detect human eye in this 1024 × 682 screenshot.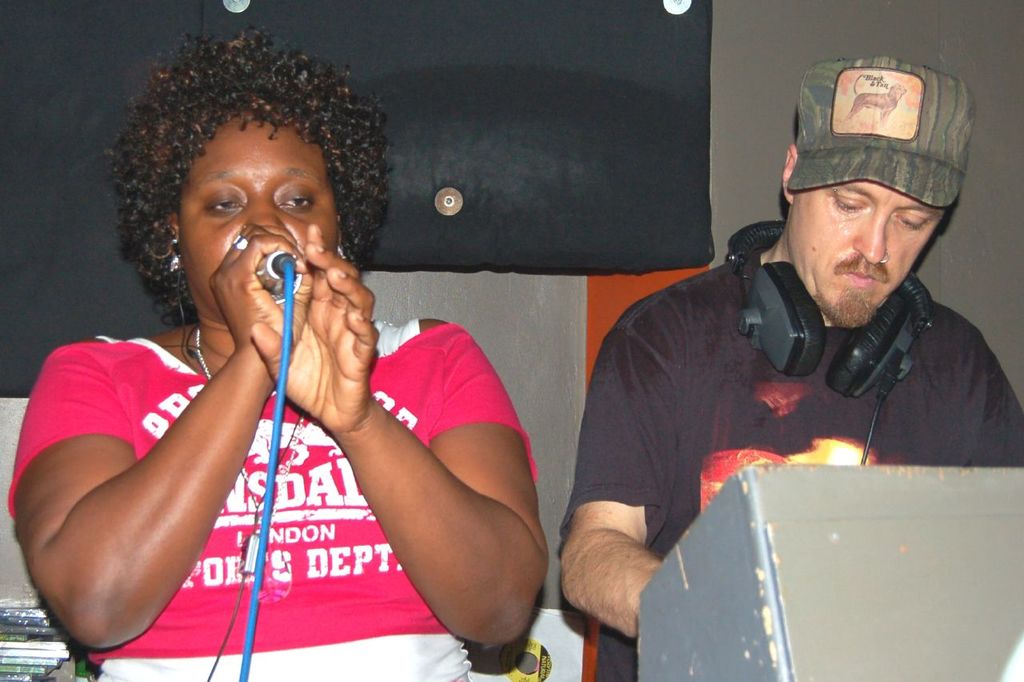
Detection: rect(894, 209, 929, 231).
